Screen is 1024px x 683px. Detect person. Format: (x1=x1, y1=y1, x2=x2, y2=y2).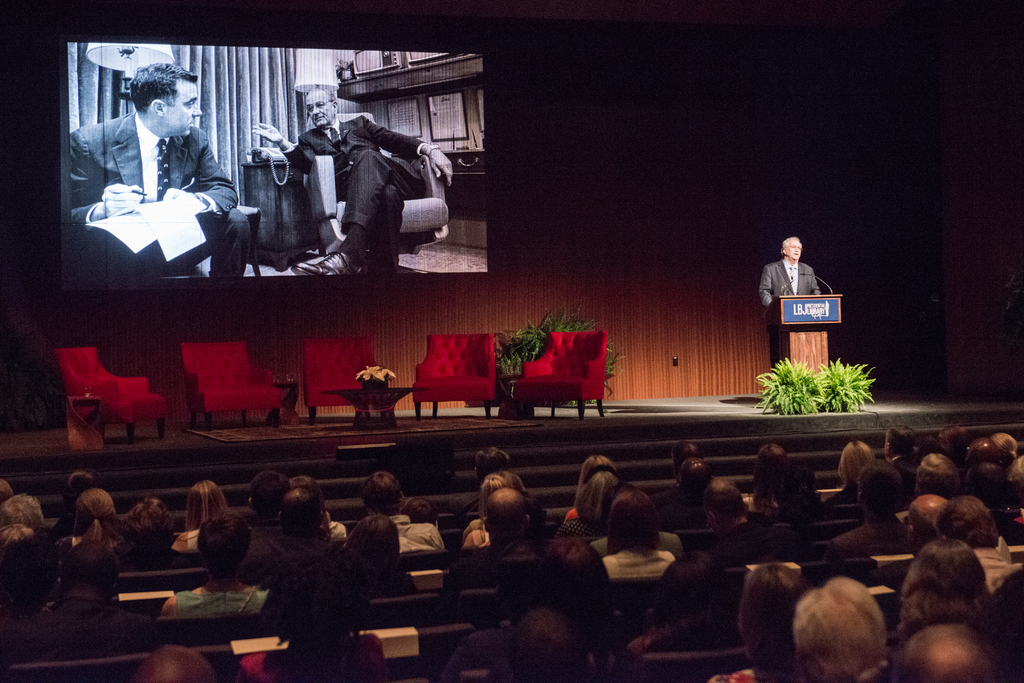
(x1=169, y1=476, x2=237, y2=555).
